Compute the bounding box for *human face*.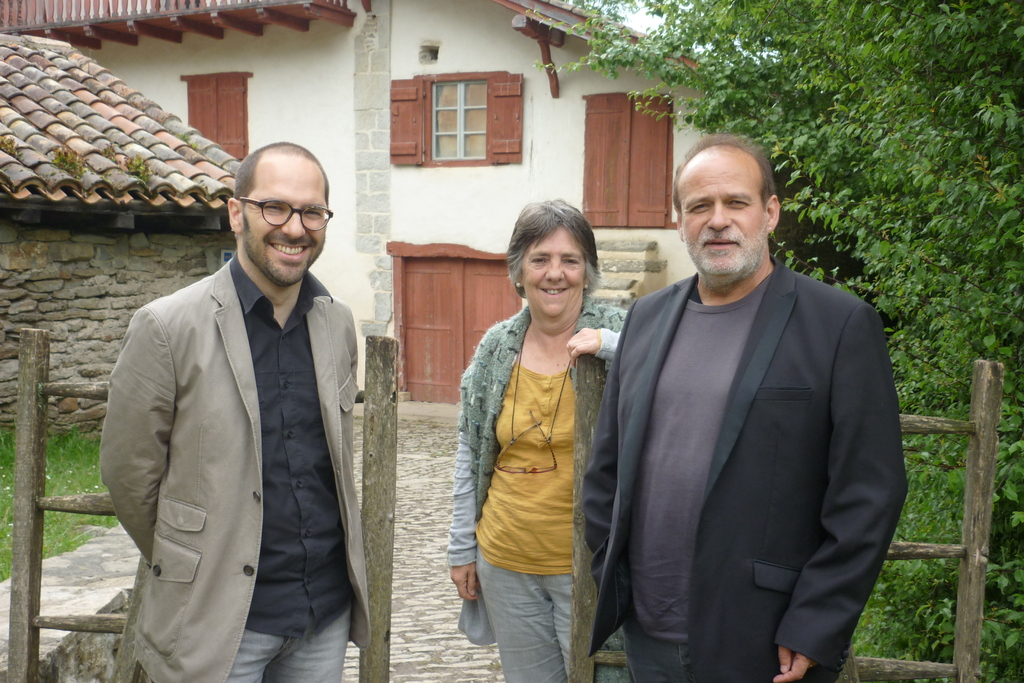
678/155/766/277.
